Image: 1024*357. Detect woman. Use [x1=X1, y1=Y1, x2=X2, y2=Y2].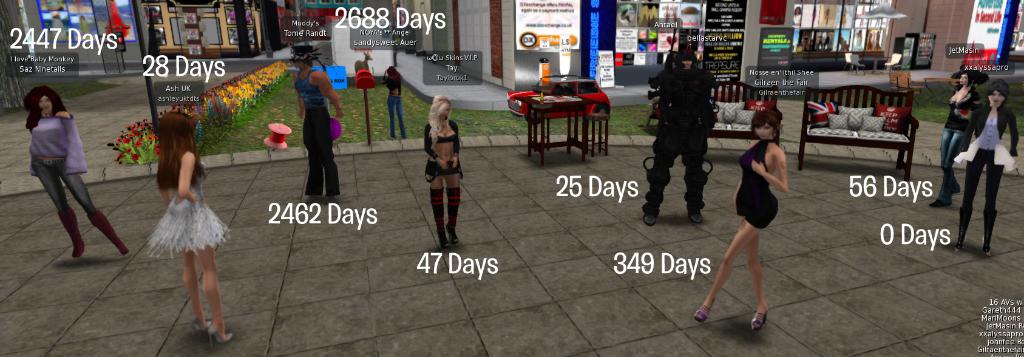
[x1=385, y1=62, x2=414, y2=142].
